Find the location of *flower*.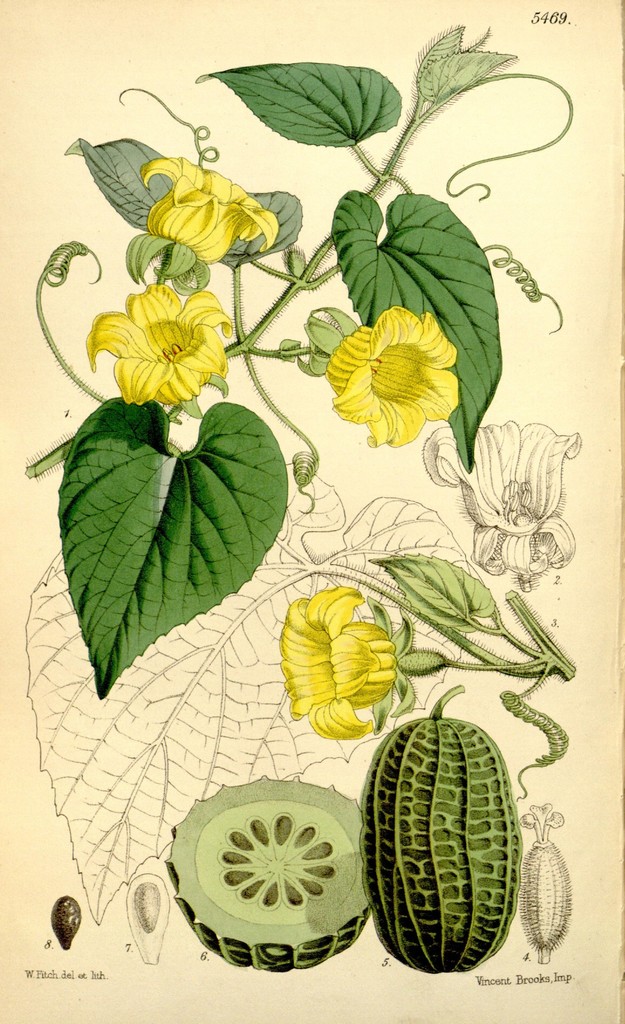
Location: box(88, 280, 238, 406).
